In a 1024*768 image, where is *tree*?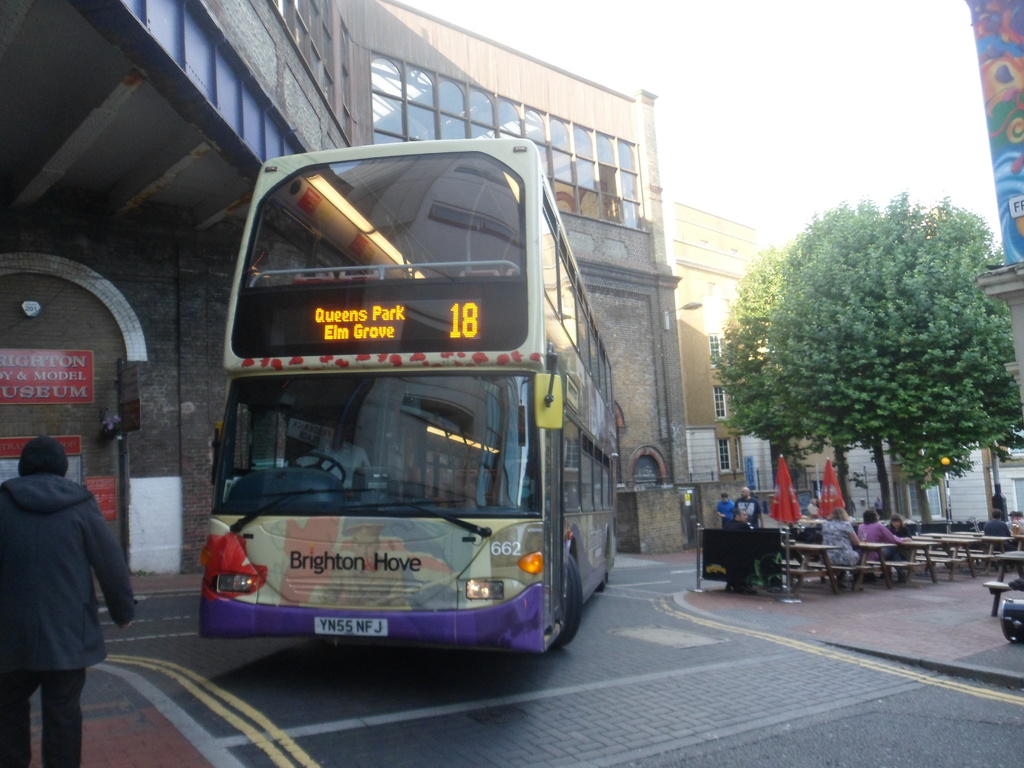
(left=766, top=188, right=1023, bottom=524).
